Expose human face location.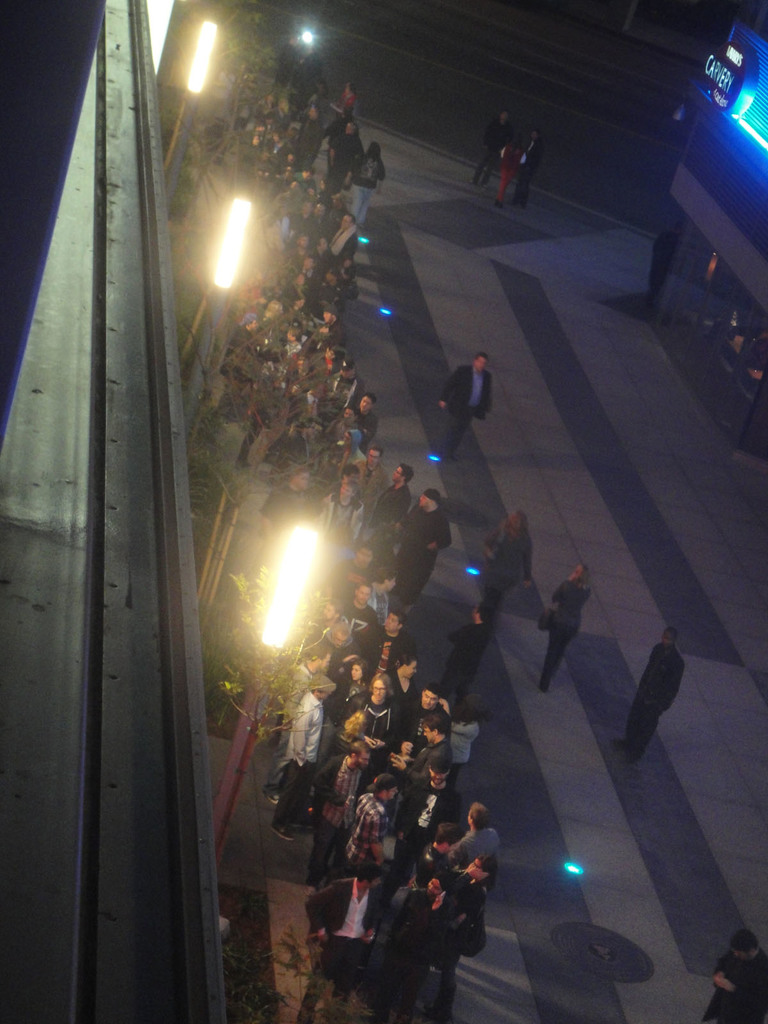
Exposed at x1=387 y1=579 x2=396 y2=591.
